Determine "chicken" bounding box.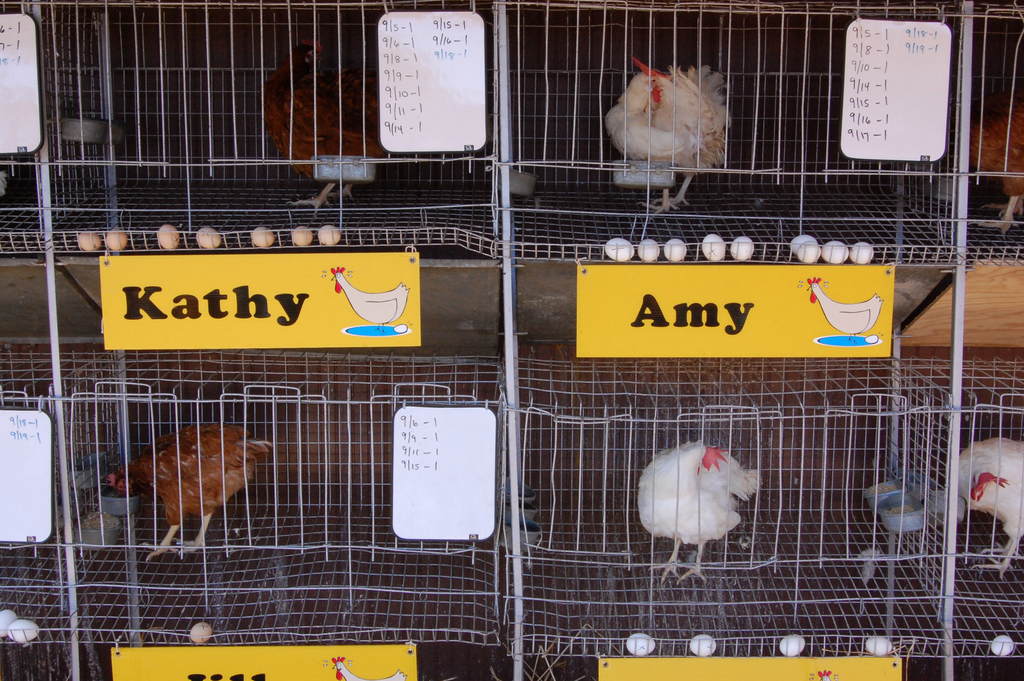
Determined: x1=105, y1=421, x2=275, y2=556.
